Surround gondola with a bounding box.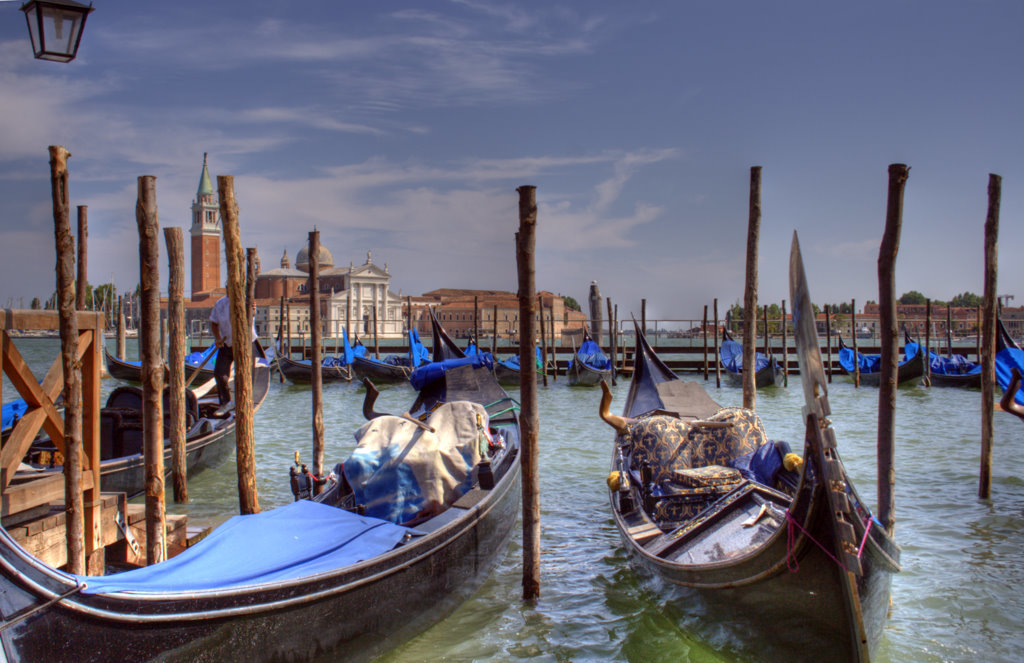
[left=0, top=338, right=535, bottom=662].
